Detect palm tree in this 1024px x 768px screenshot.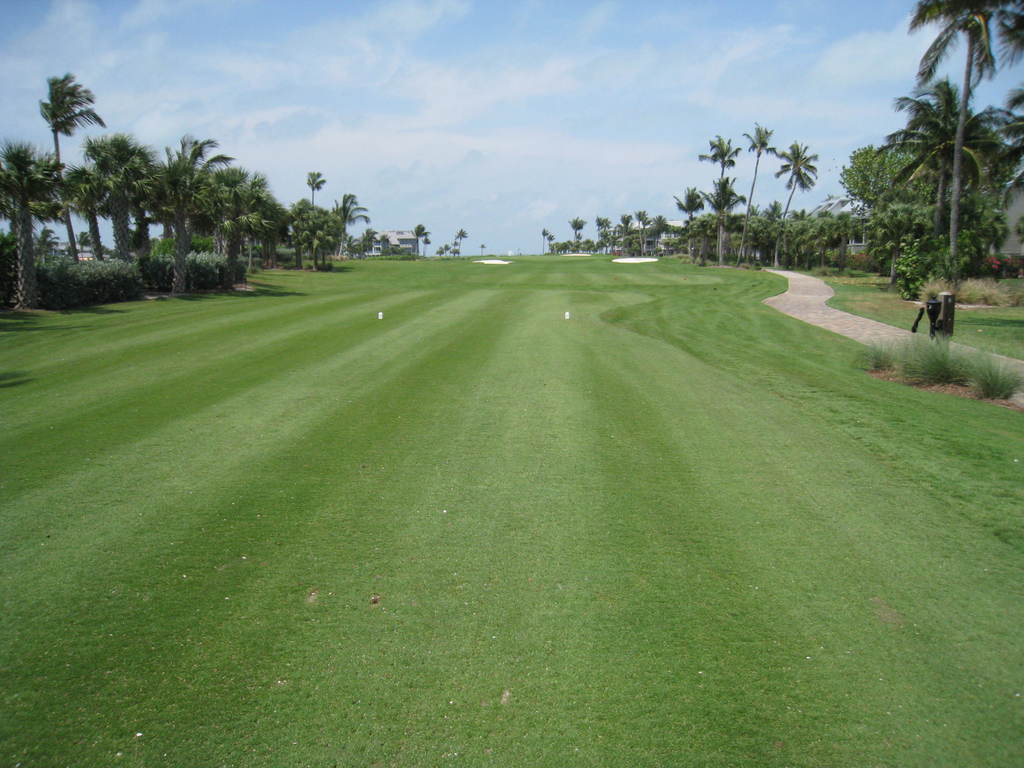
Detection: {"left": 702, "top": 175, "right": 746, "bottom": 266}.
